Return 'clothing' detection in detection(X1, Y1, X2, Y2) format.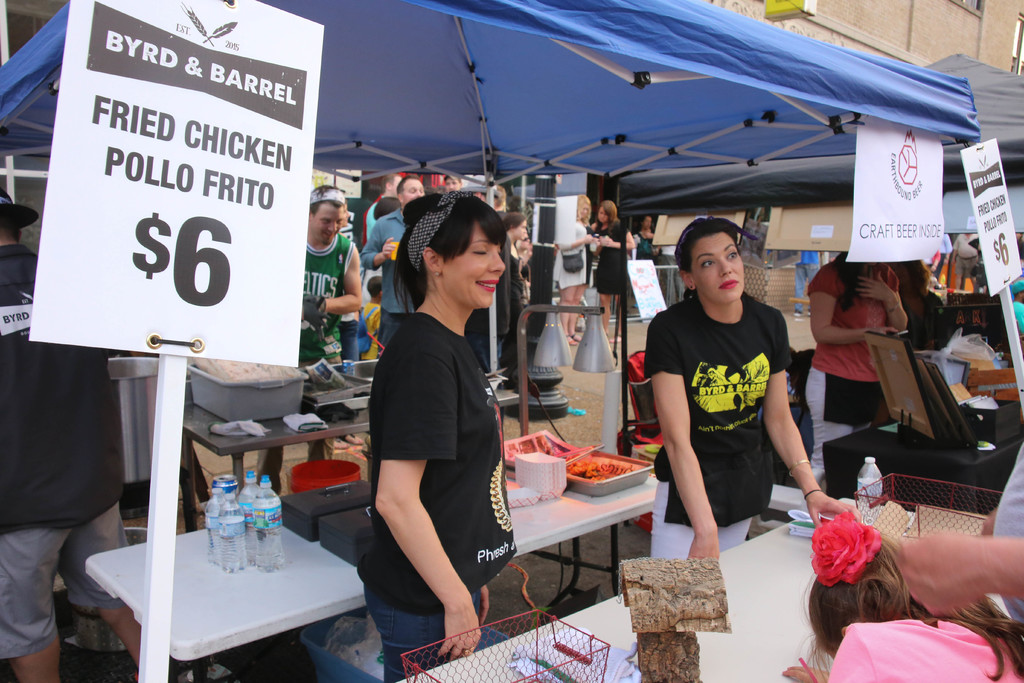
detection(588, 222, 630, 290).
